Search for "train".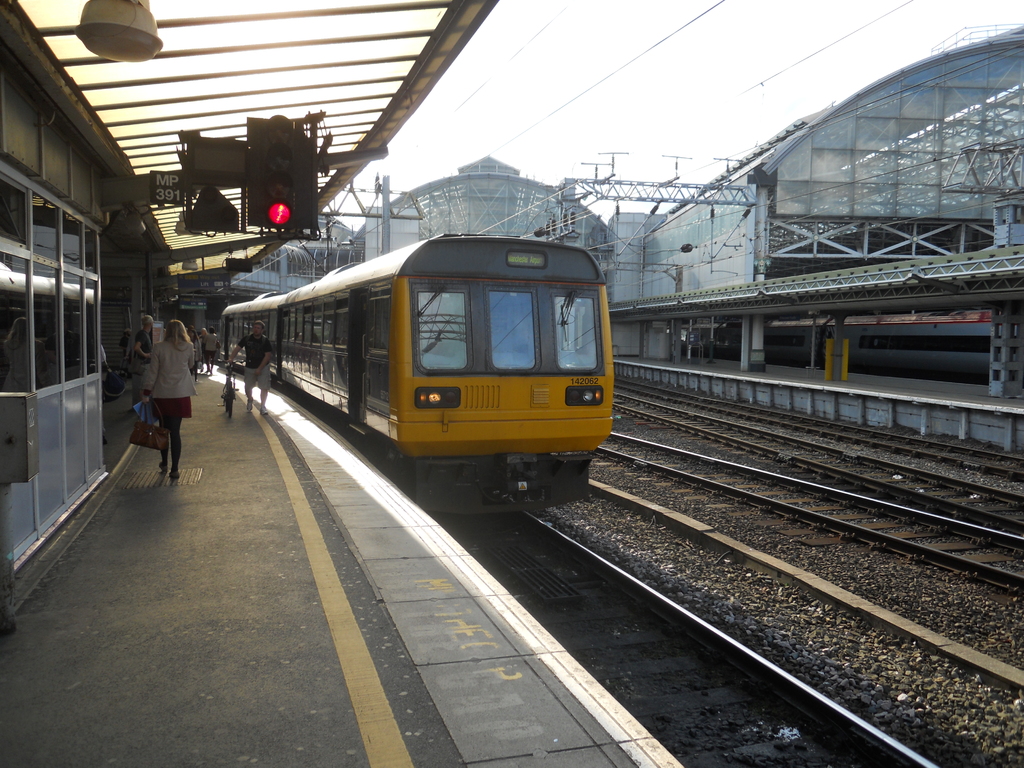
Found at [212, 233, 614, 515].
